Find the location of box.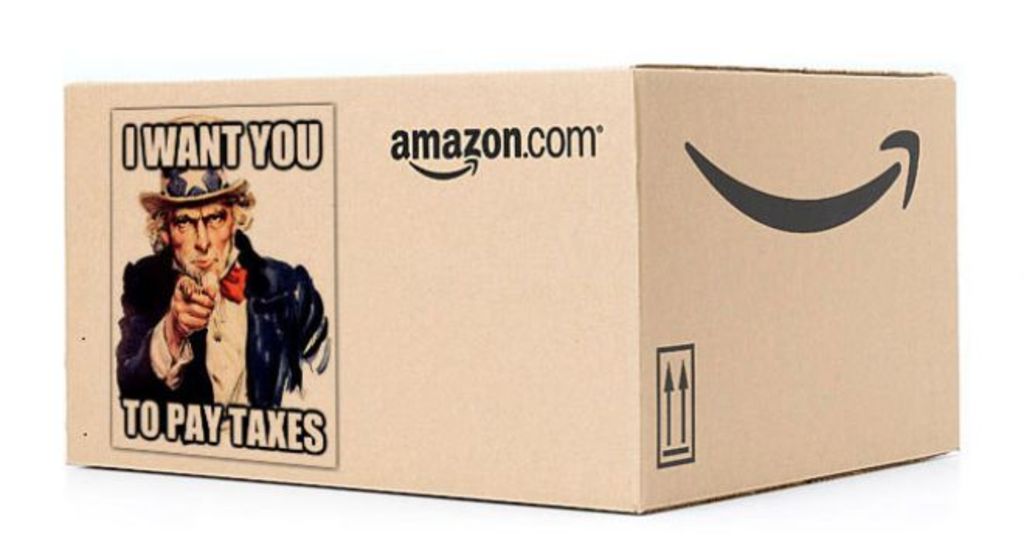
Location: [177,33,939,500].
